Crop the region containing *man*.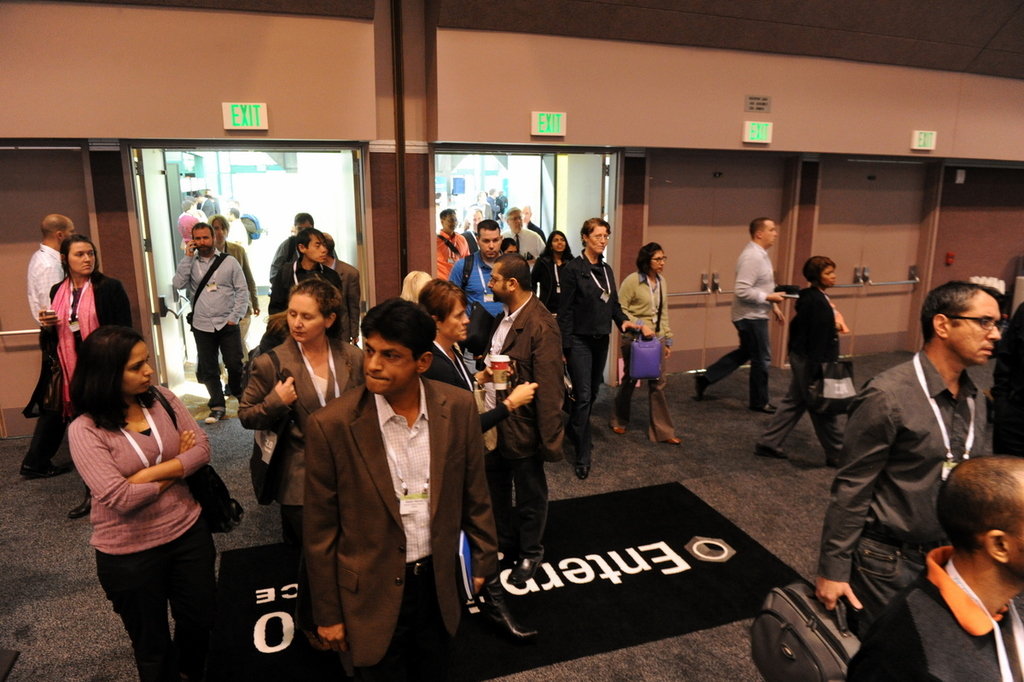
Crop region: select_region(456, 220, 505, 339).
